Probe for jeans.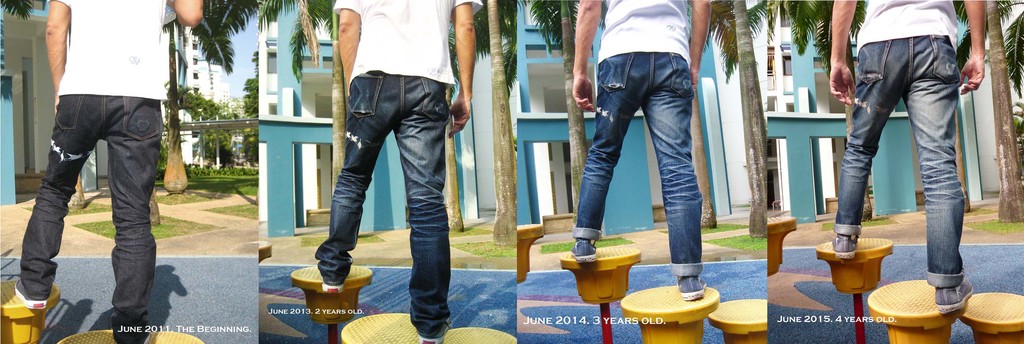
Probe result: {"left": 578, "top": 59, "right": 716, "bottom": 273}.
